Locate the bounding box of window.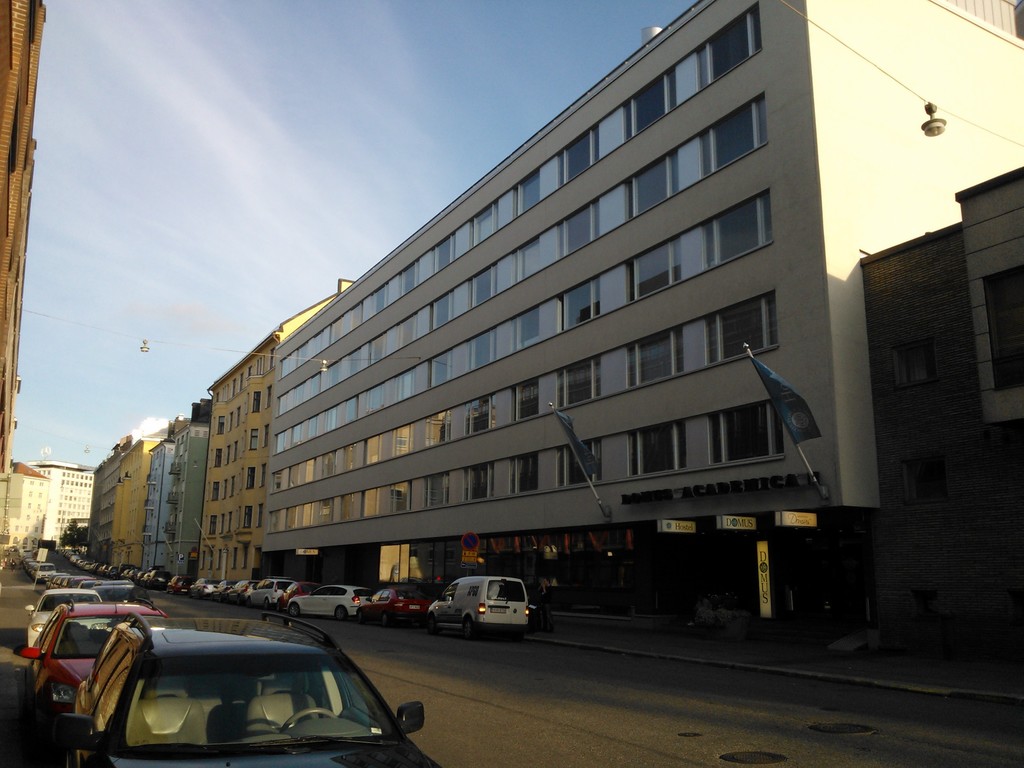
Bounding box: left=403, top=260, right=419, bottom=292.
